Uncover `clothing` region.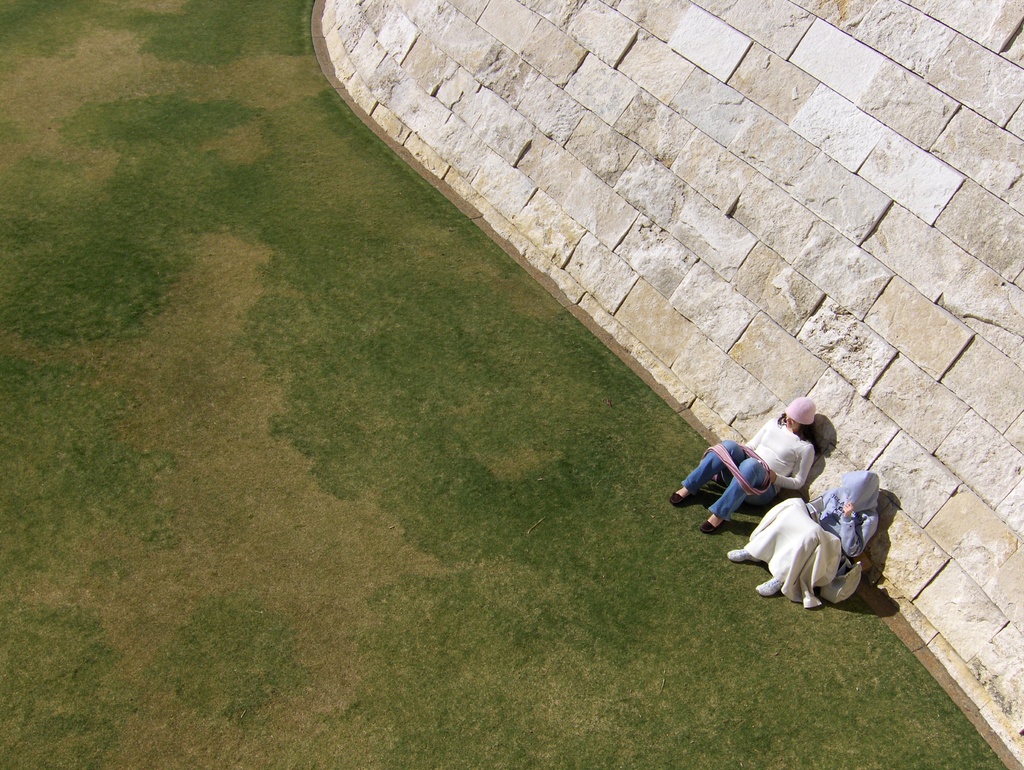
Uncovered: x1=673 y1=404 x2=810 y2=531.
